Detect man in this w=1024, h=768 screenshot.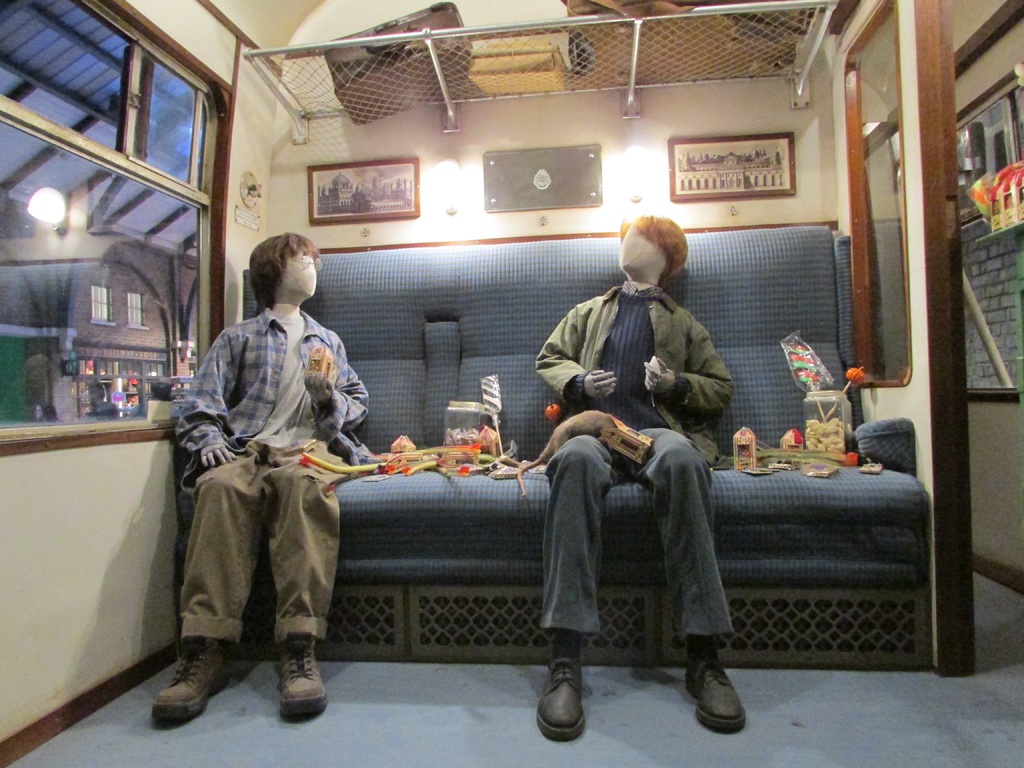
Detection: [532, 214, 735, 743].
